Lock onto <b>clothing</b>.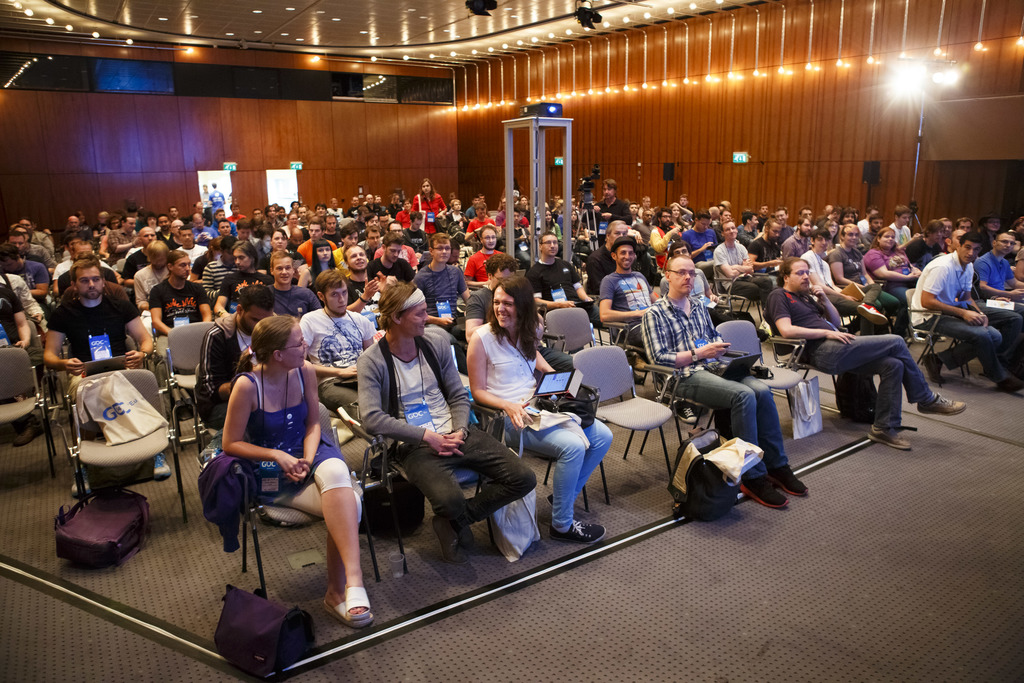
Locked: 292:297:379:427.
